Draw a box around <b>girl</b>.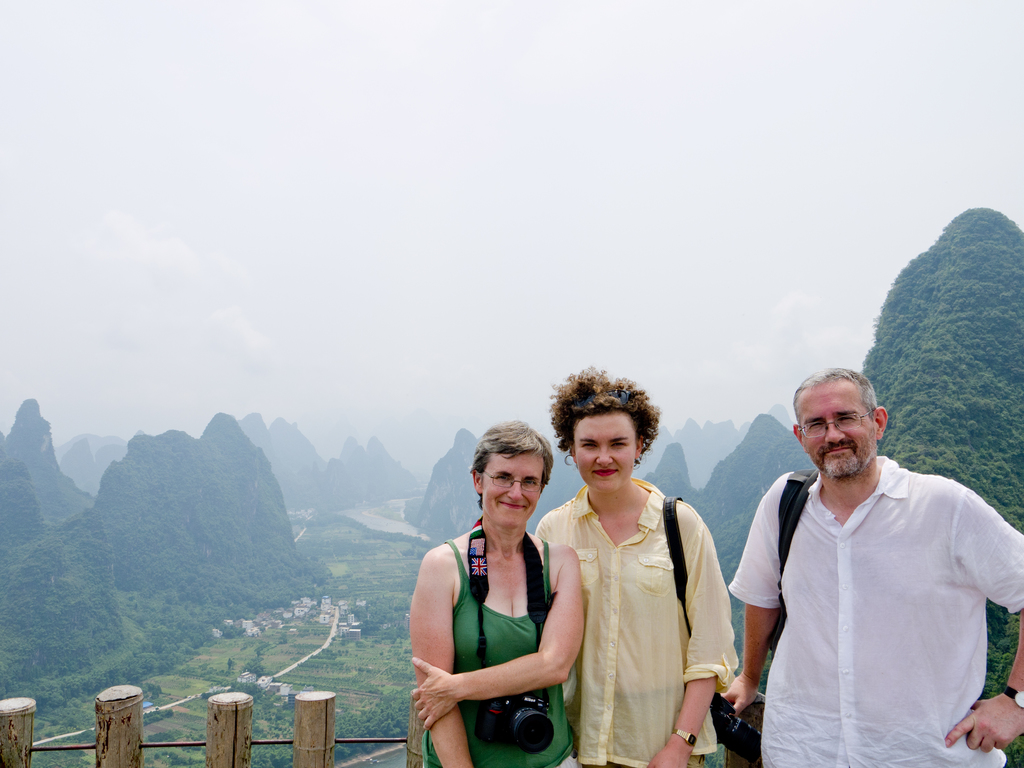
(x1=412, y1=425, x2=586, y2=766).
